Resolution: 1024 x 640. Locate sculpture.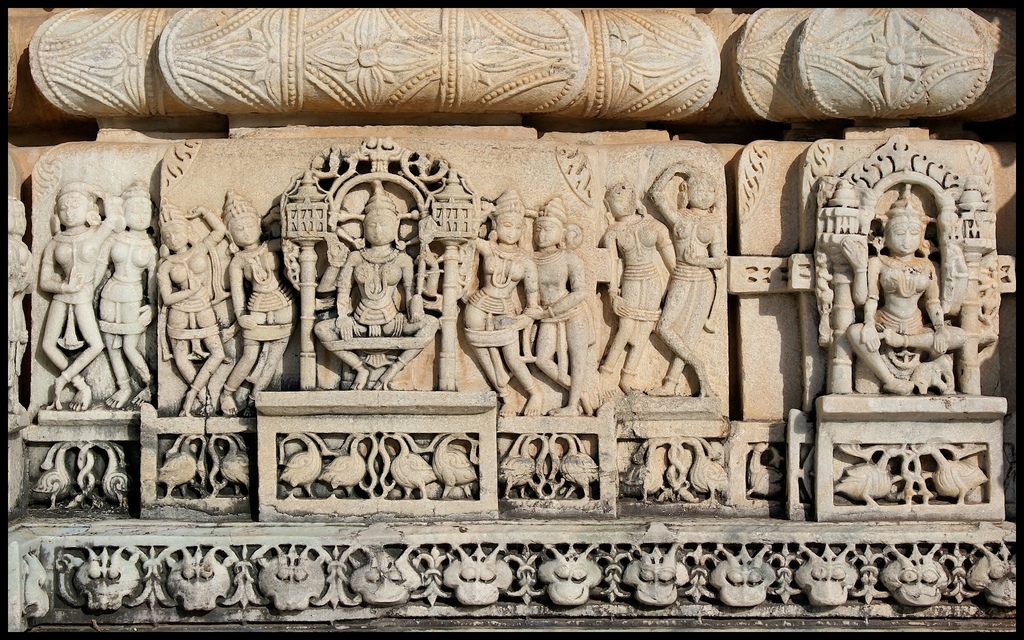
rect(148, 154, 743, 431).
